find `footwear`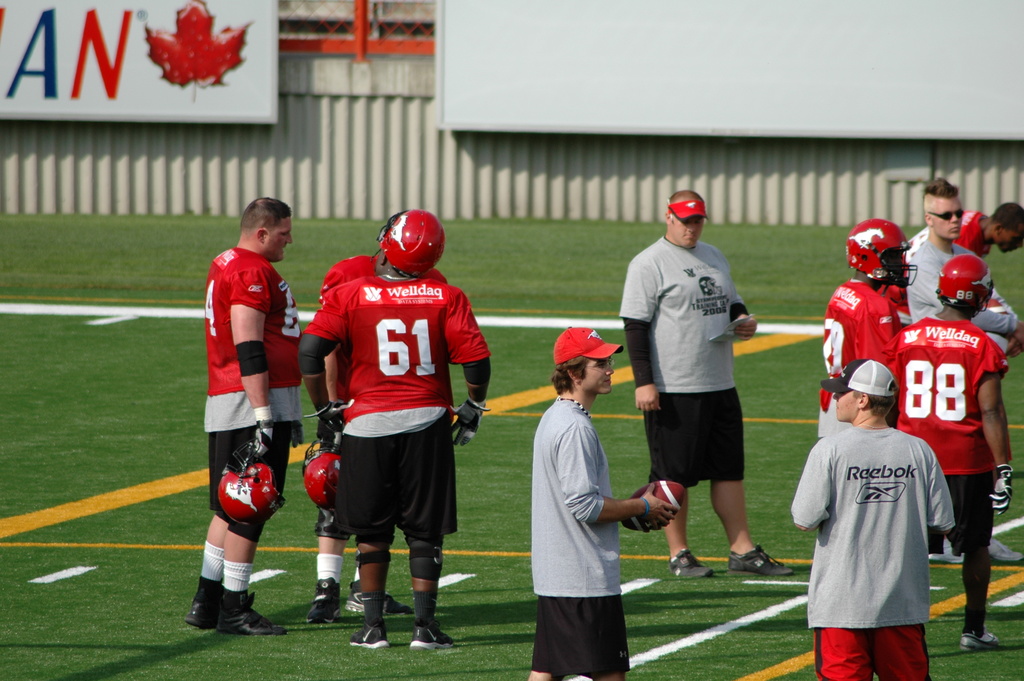
bbox=(932, 537, 964, 565)
